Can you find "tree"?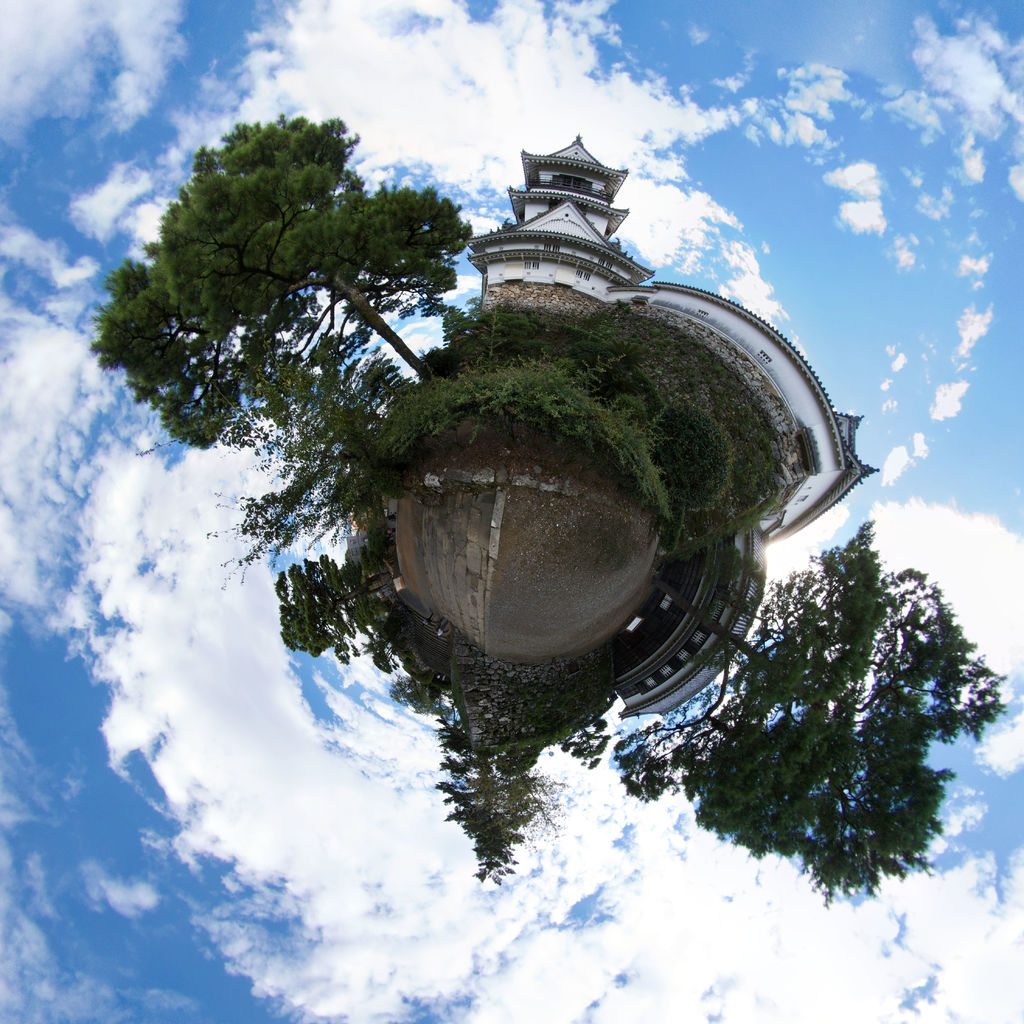
Yes, bounding box: locate(431, 723, 547, 880).
